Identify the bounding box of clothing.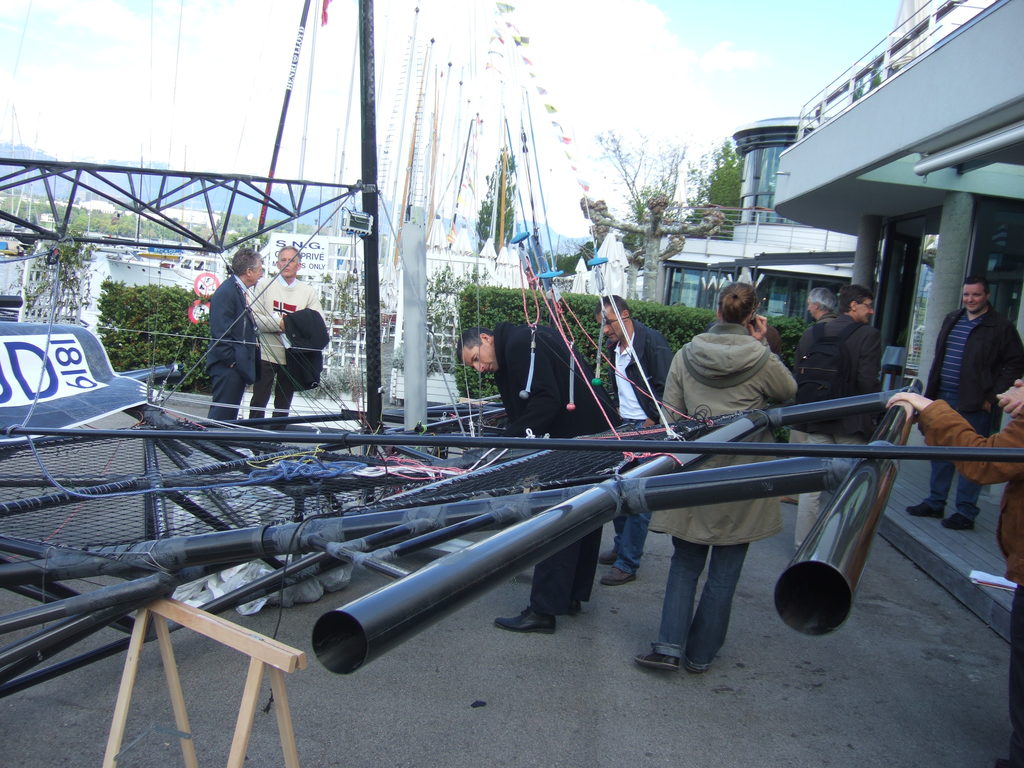
region(656, 322, 794, 671).
